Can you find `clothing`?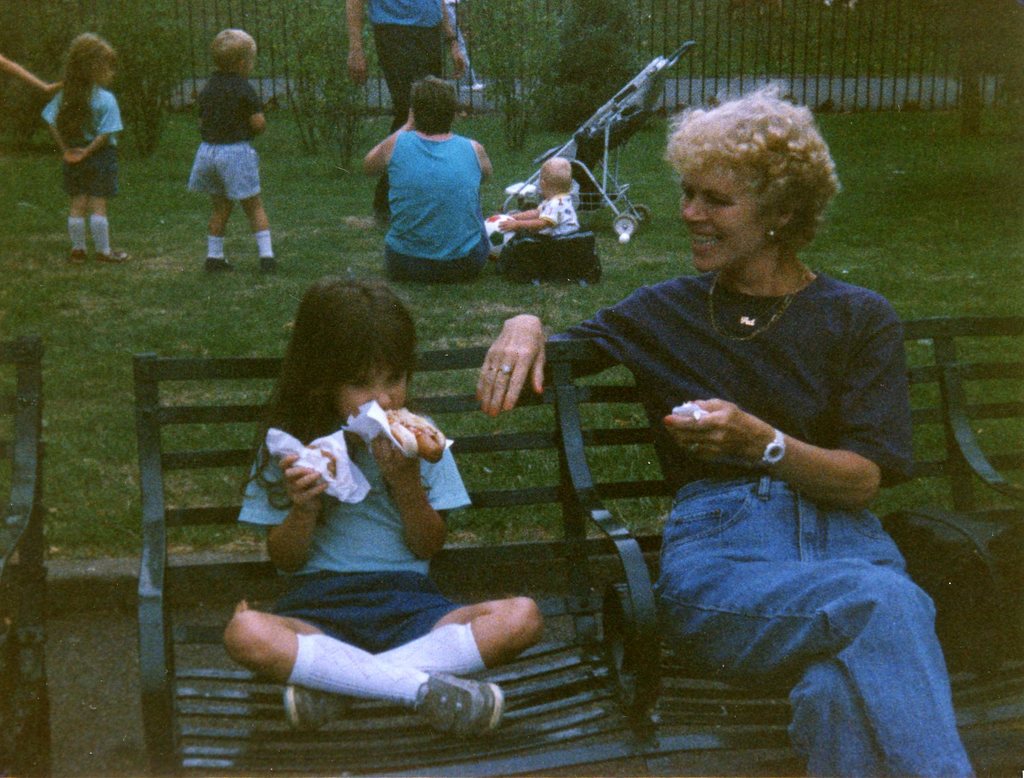
Yes, bounding box: [536,192,587,231].
